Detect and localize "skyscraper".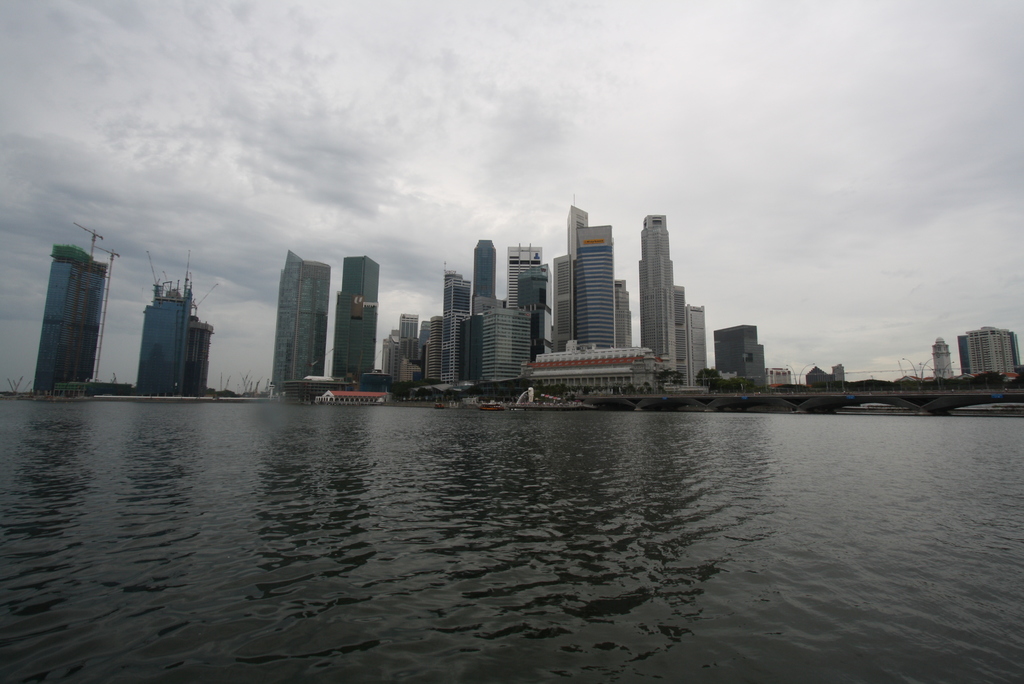
Localized at rect(497, 244, 545, 337).
